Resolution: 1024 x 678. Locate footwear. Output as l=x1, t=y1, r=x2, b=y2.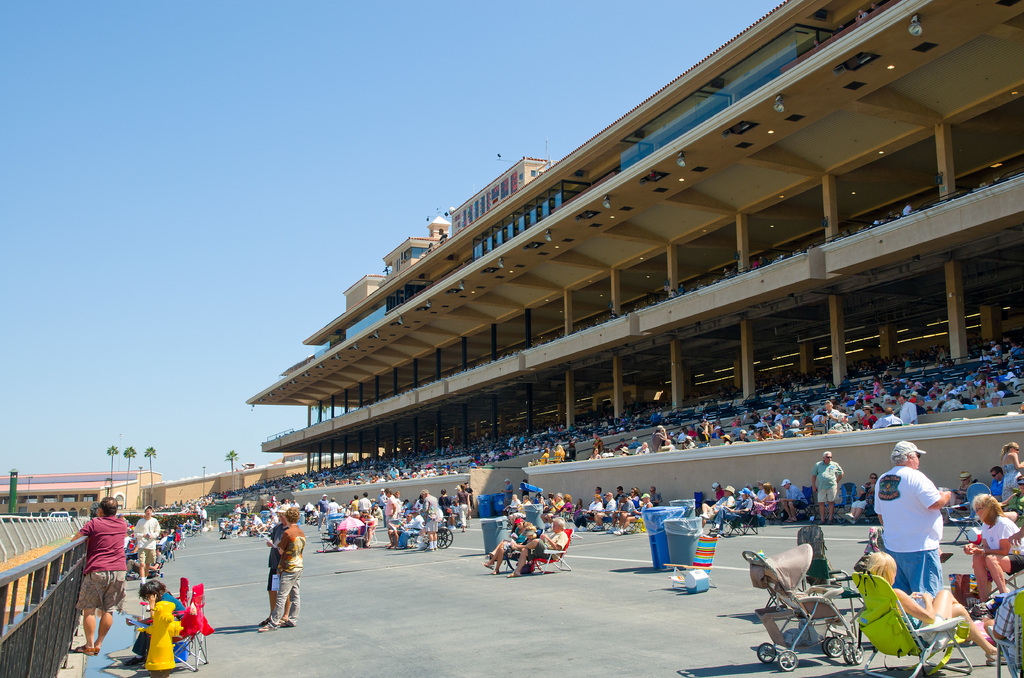
l=259, t=622, r=277, b=632.
